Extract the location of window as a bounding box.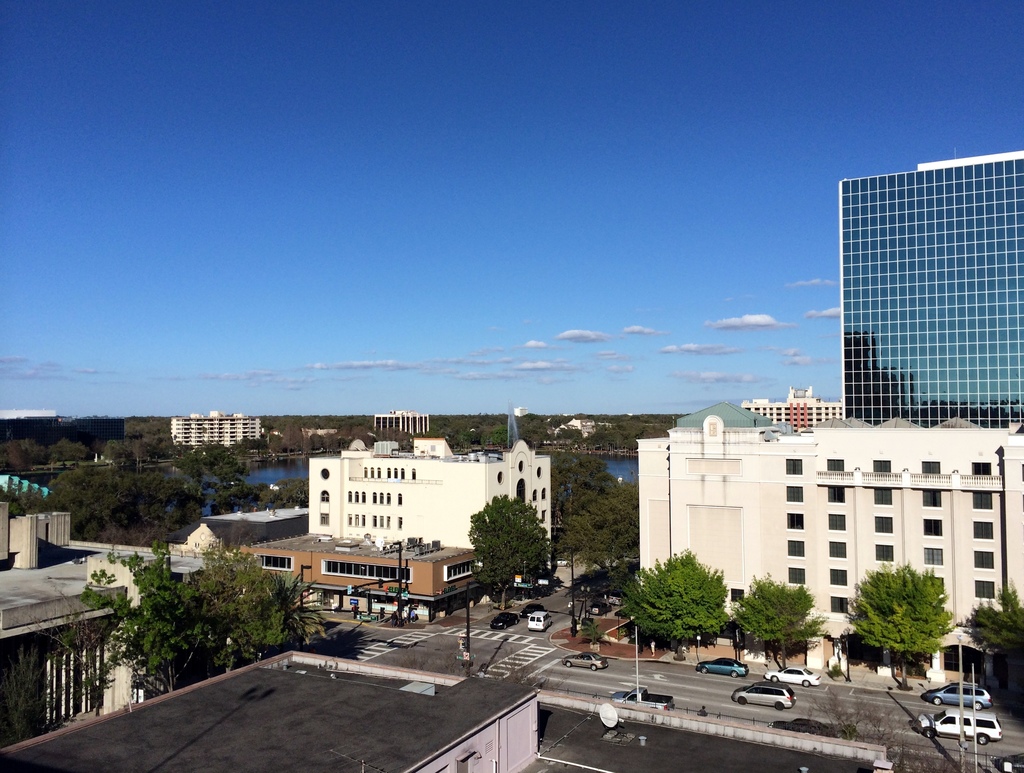
x1=358, y1=514, x2=365, y2=528.
